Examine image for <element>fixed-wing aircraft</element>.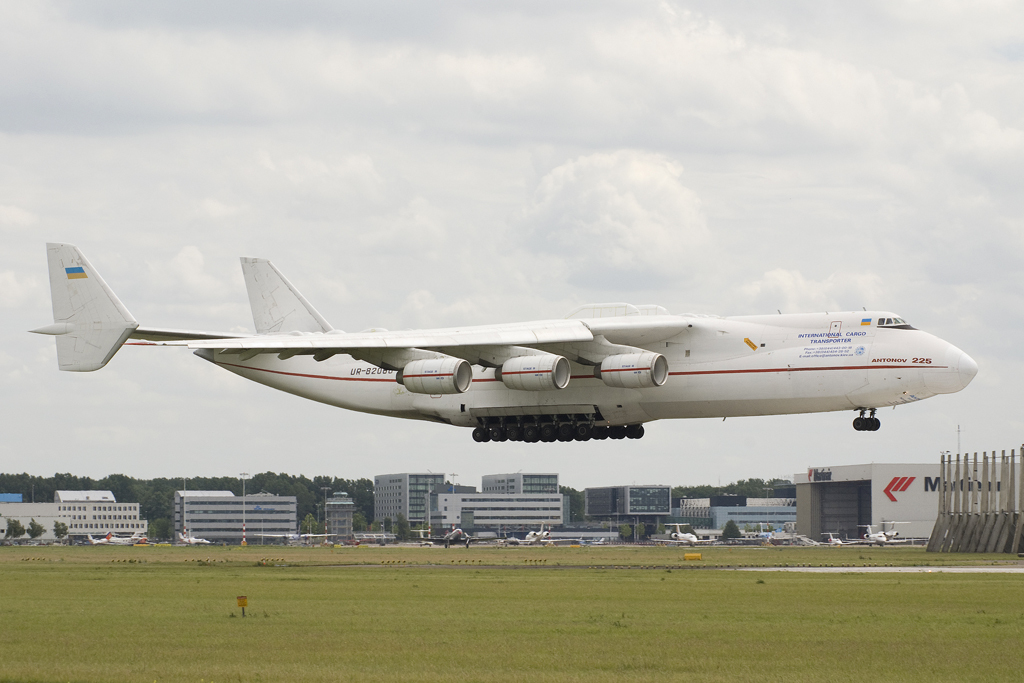
Examination result: x1=411 y1=525 x2=485 y2=549.
